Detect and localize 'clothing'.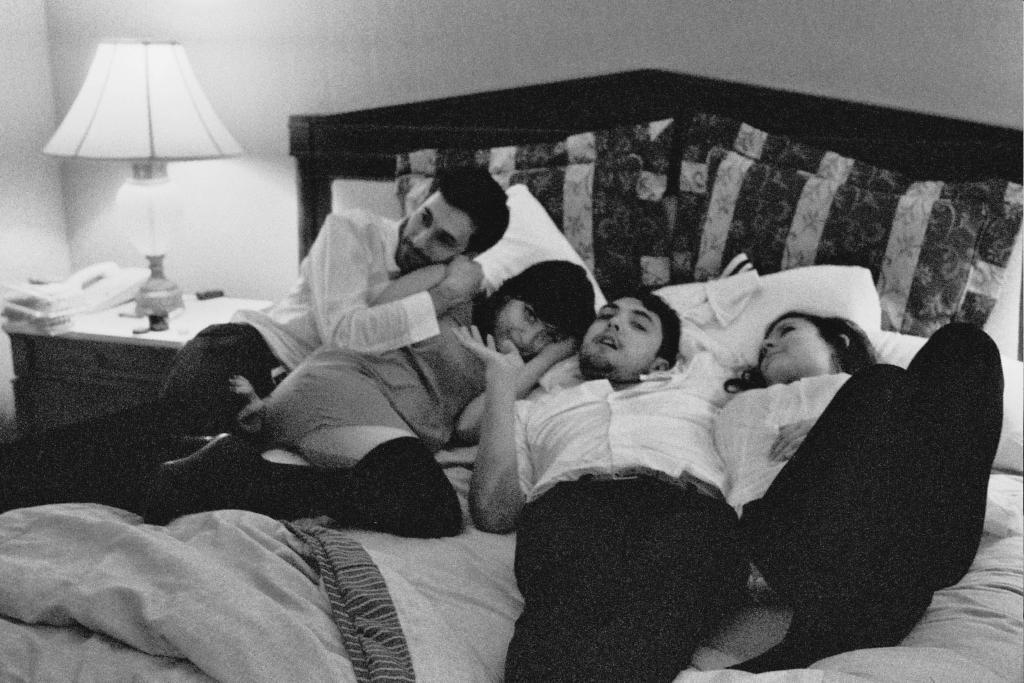
Localized at pyautogui.locateOnScreen(514, 352, 727, 503).
